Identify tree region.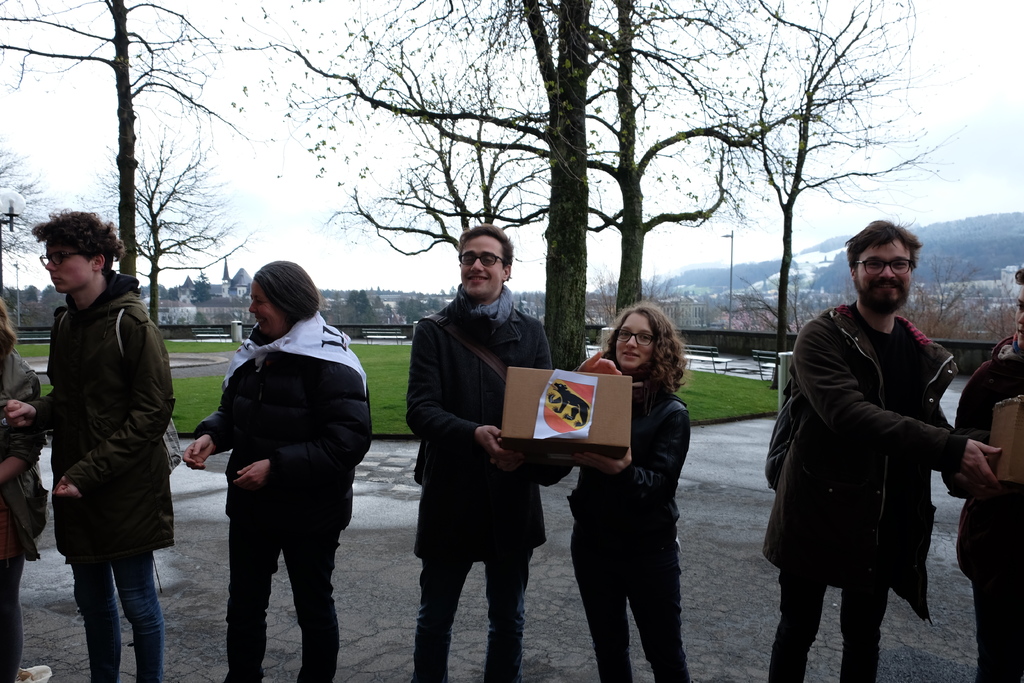
Region: <bbox>0, 0, 255, 304</bbox>.
